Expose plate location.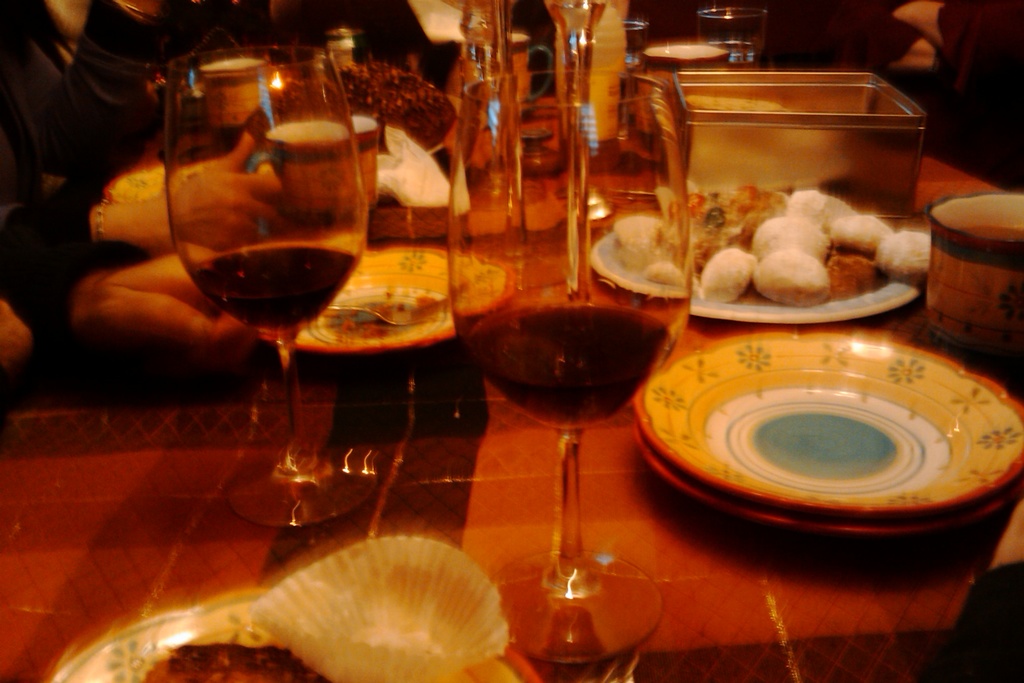
Exposed at 266 243 518 361.
